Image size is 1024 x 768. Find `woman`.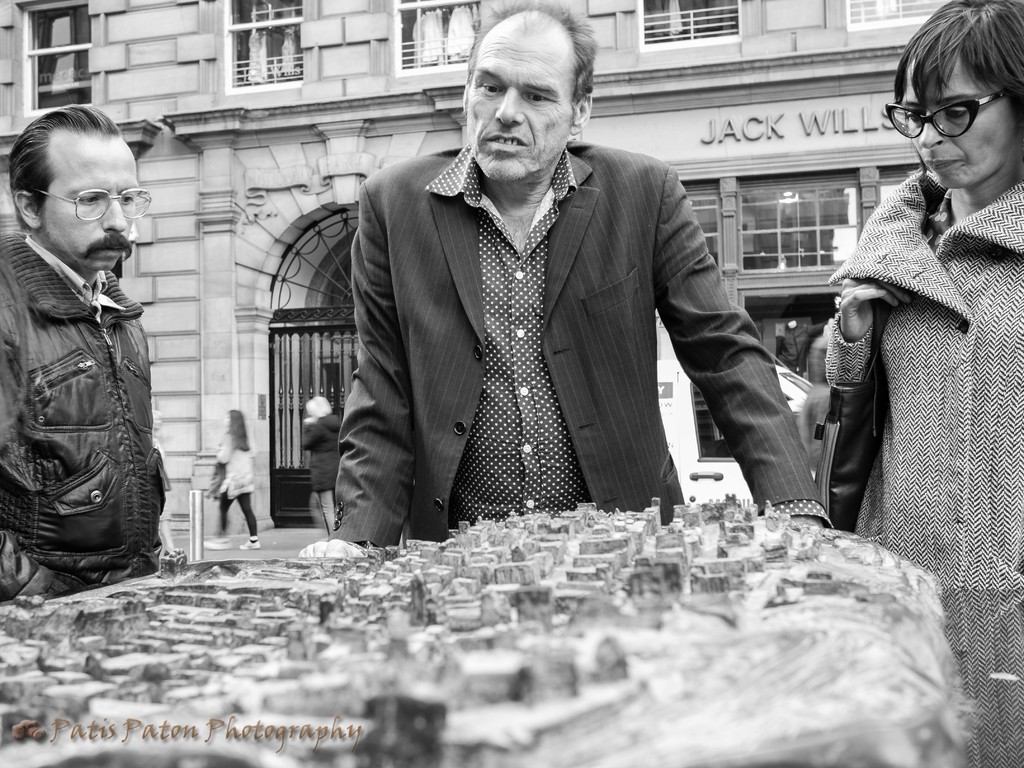
<region>820, 0, 1023, 767</region>.
